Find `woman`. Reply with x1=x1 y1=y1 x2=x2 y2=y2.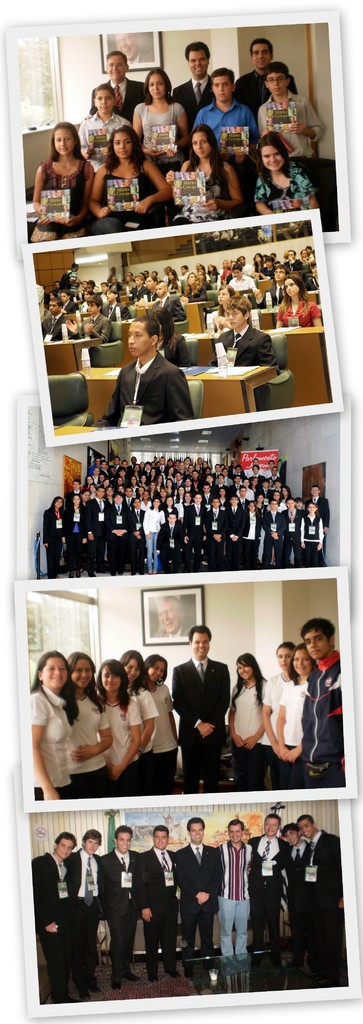
x1=65 y1=494 x2=85 y2=579.
